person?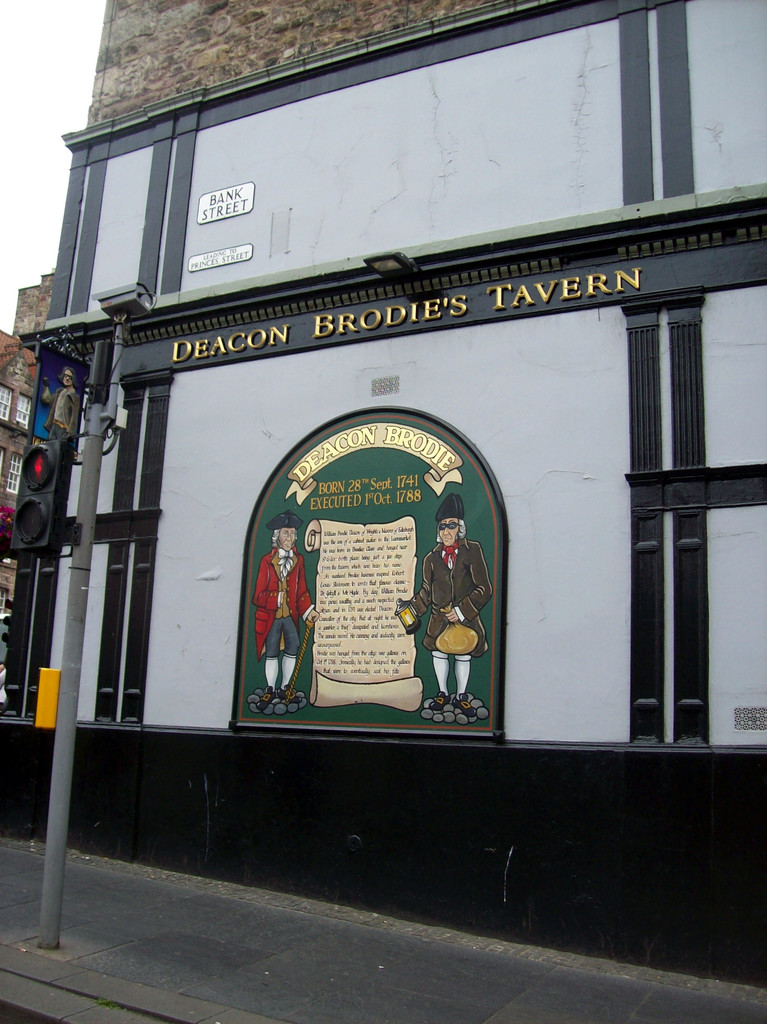
39/369/85/440
